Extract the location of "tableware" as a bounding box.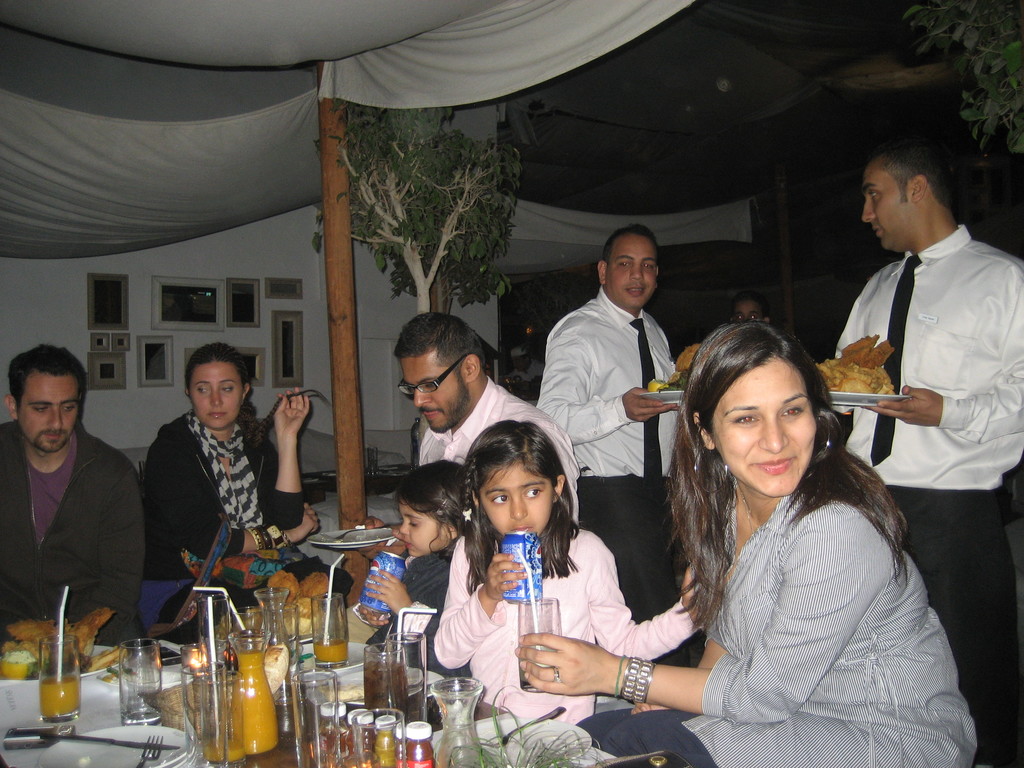
locate(385, 628, 429, 717).
